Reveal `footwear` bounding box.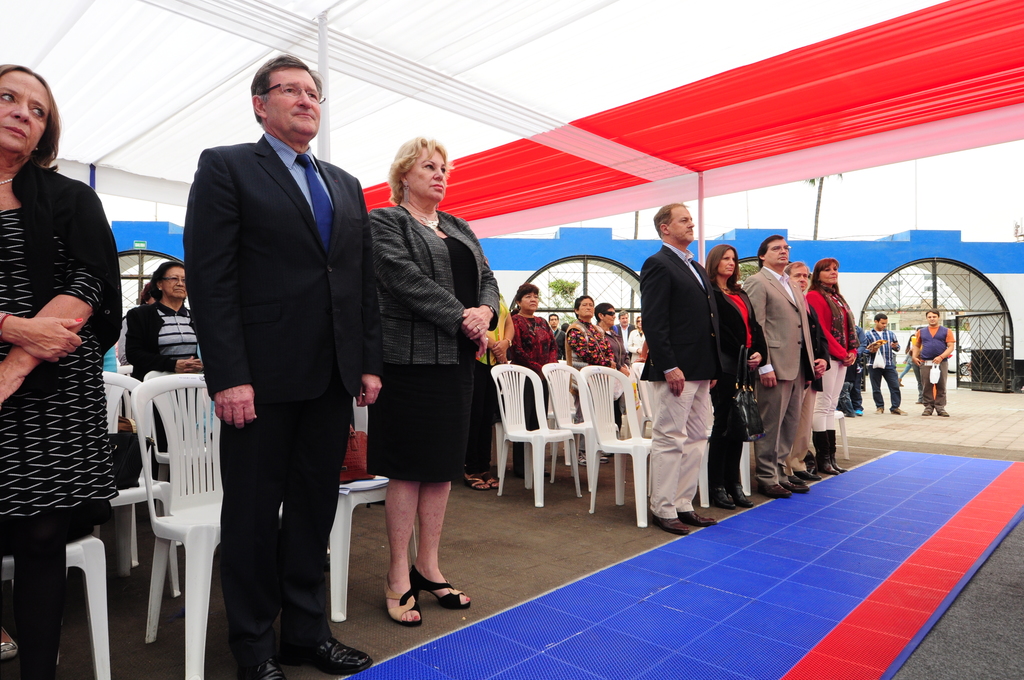
Revealed: BBox(735, 487, 753, 511).
